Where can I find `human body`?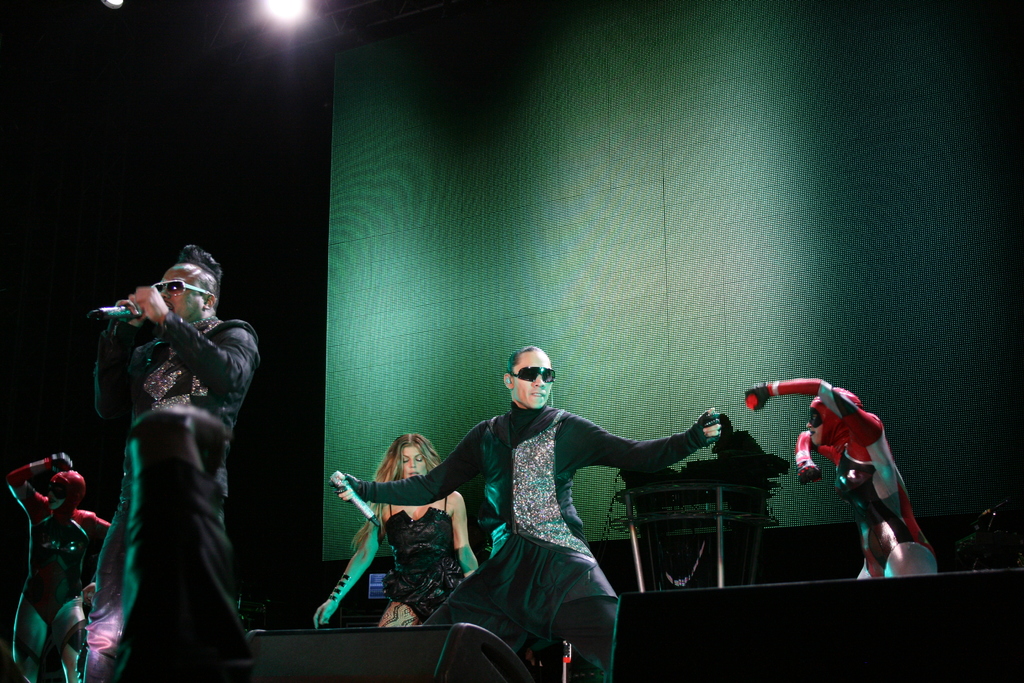
You can find it at 745/375/940/577.
